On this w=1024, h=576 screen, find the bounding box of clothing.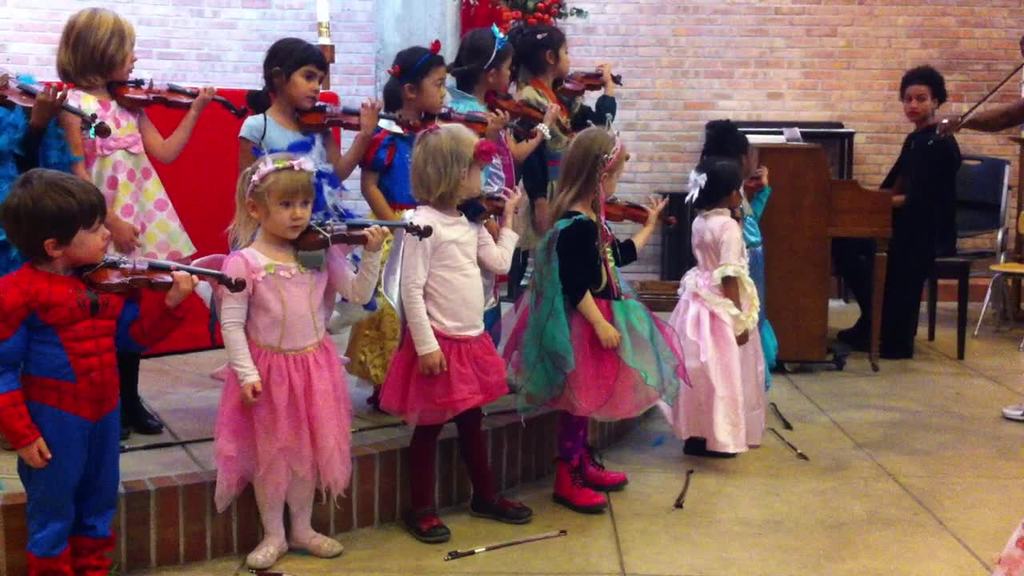
Bounding box: 878, 117, 958, 358.
